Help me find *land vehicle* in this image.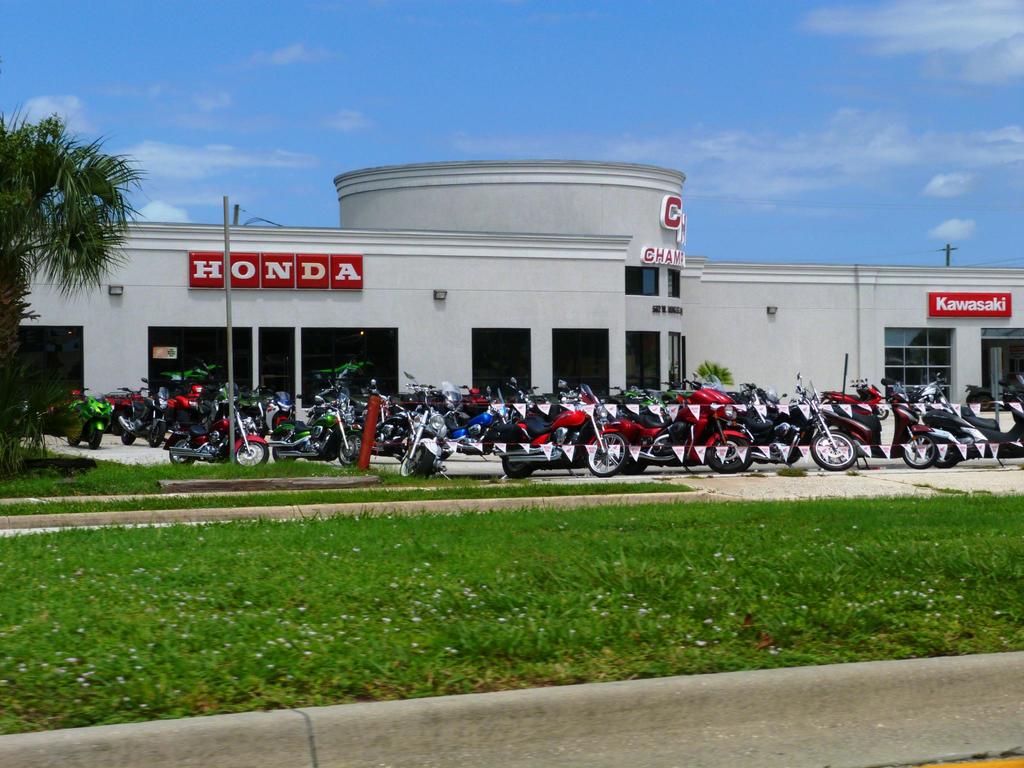
Found it: (499,384,624,472).
